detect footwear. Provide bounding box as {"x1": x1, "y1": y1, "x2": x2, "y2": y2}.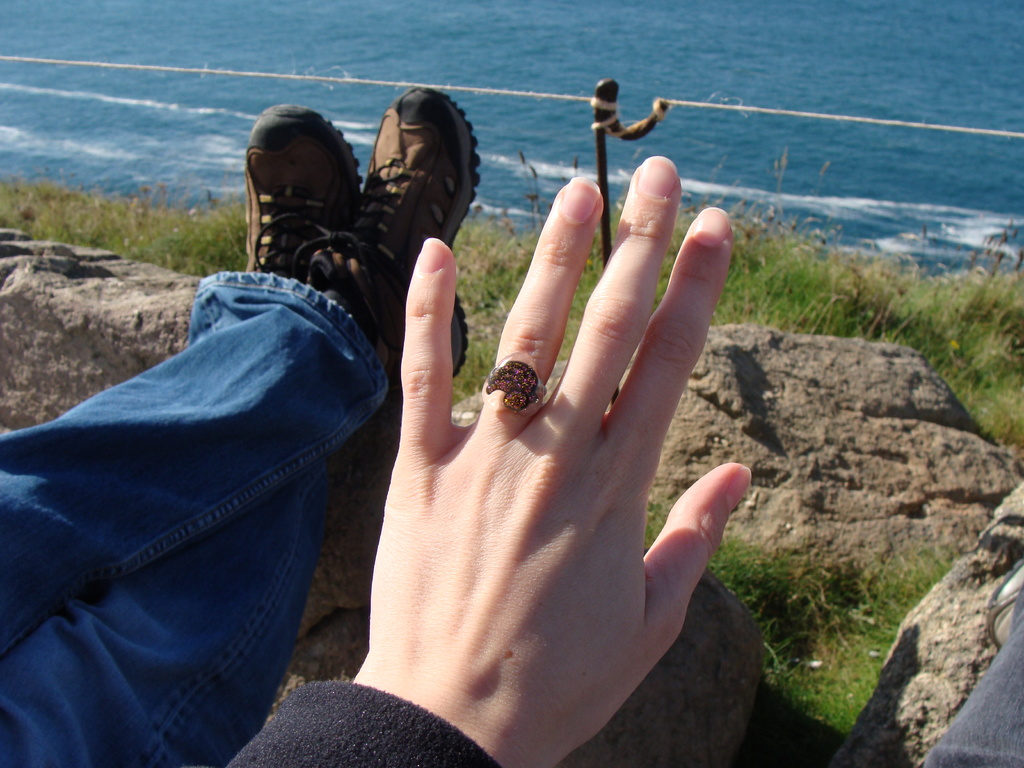
{"x1": 287, "y1": 82, "x2": 469, "y2": 420}.
